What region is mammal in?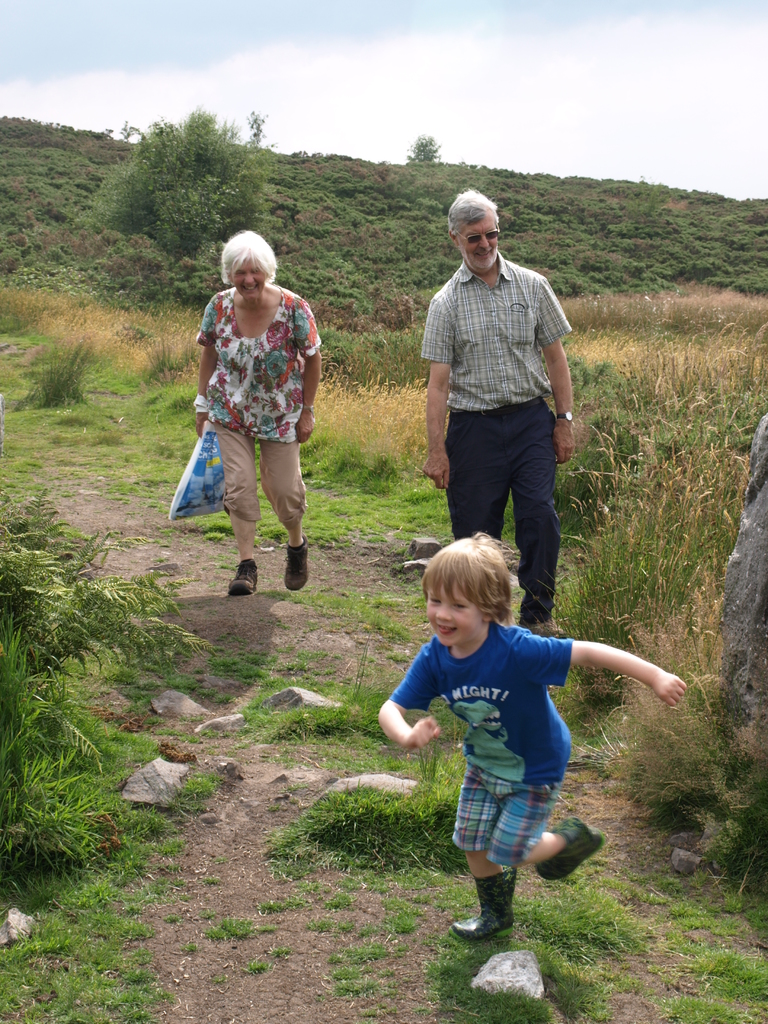
<bbox>195, 226, 326, 595</bbox>.
